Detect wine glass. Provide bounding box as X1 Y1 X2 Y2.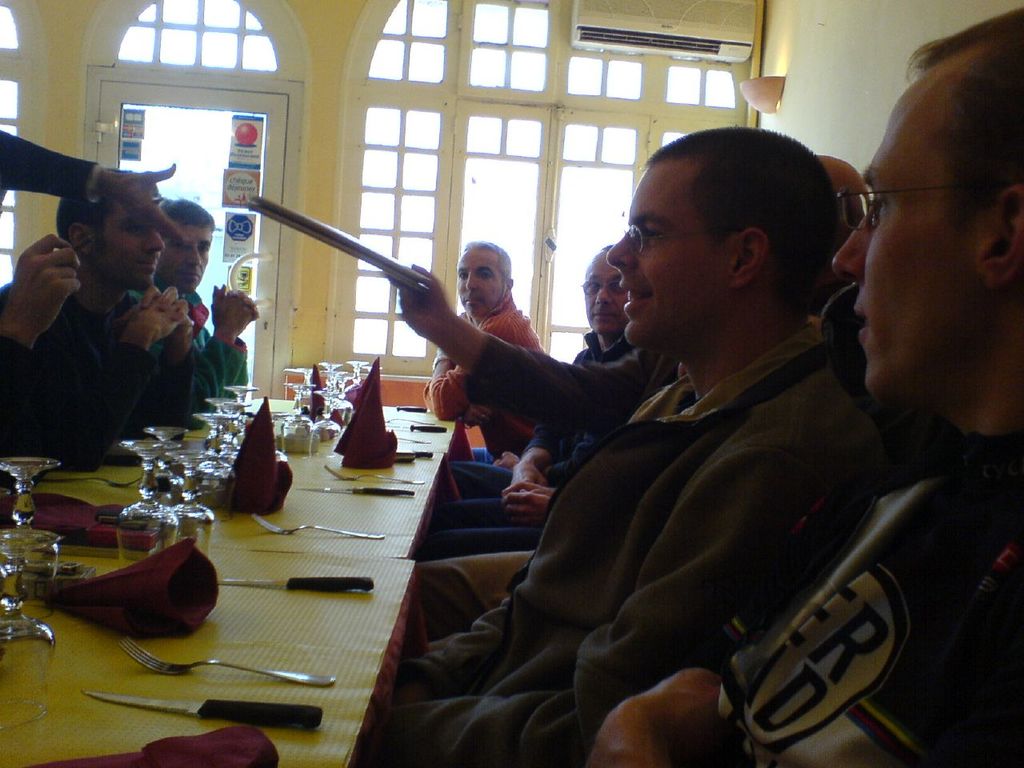
278 378 312 448.
